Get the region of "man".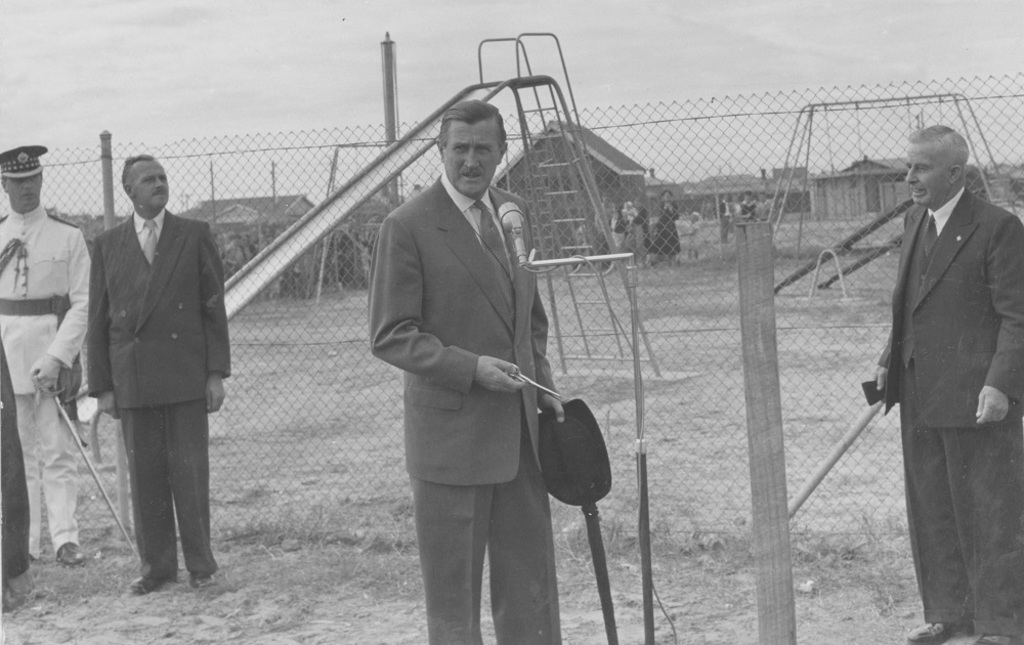
[x1=62, y1=149, x2=232, y2=585].
